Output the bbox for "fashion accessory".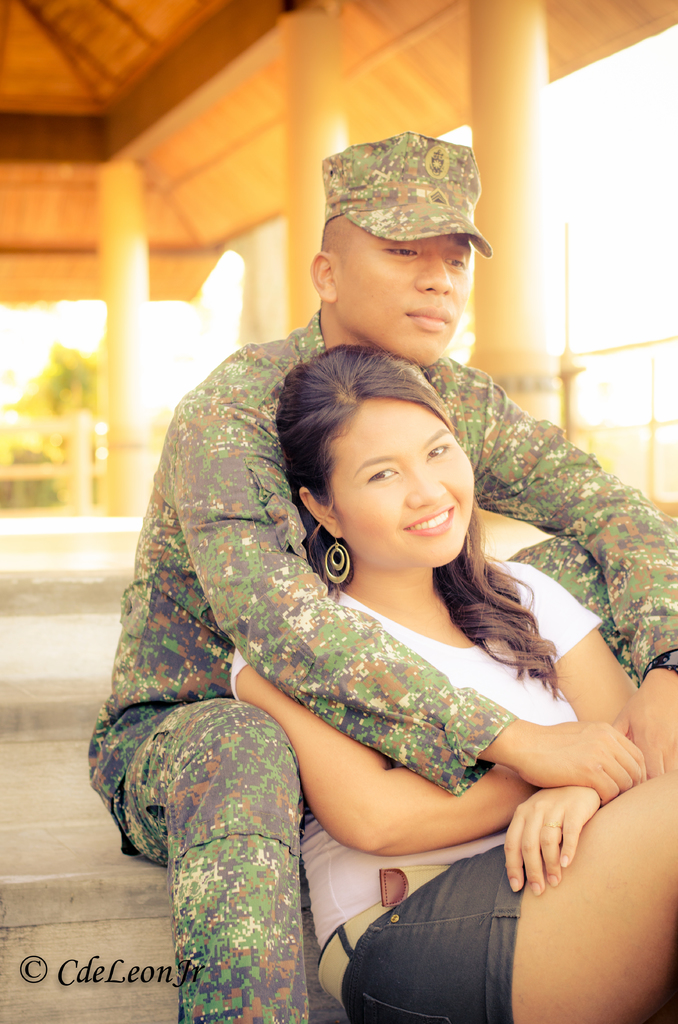
<box>321,532,351,582</box>.
